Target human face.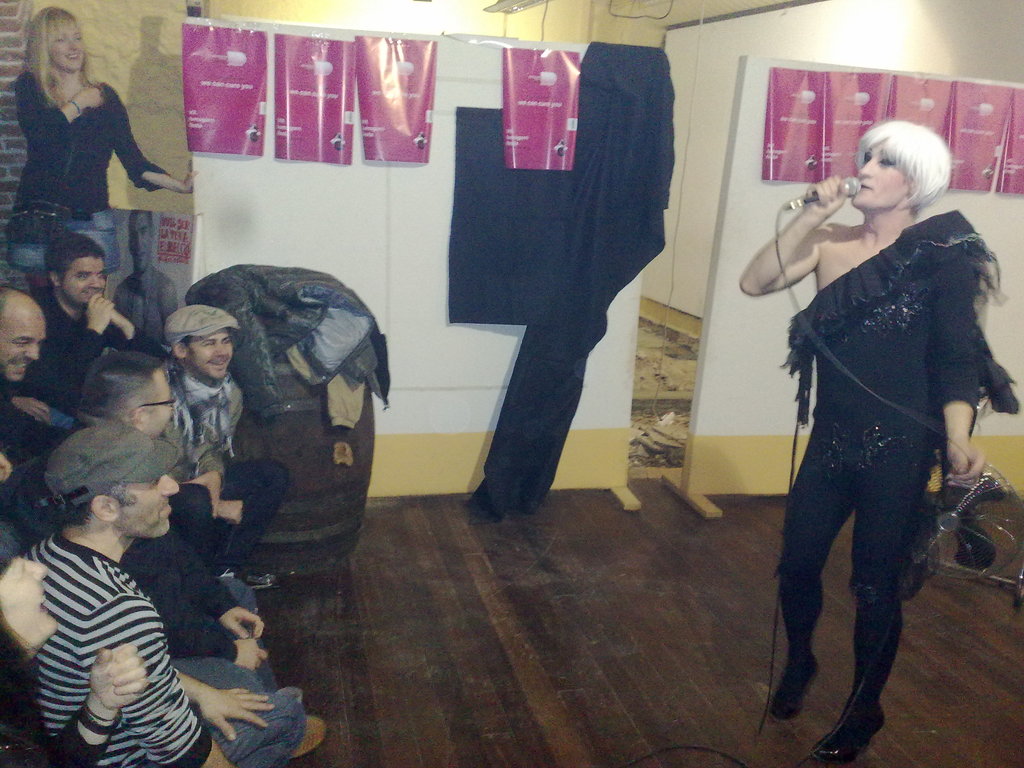
Target region: box=[47, 22, 83, 69].
